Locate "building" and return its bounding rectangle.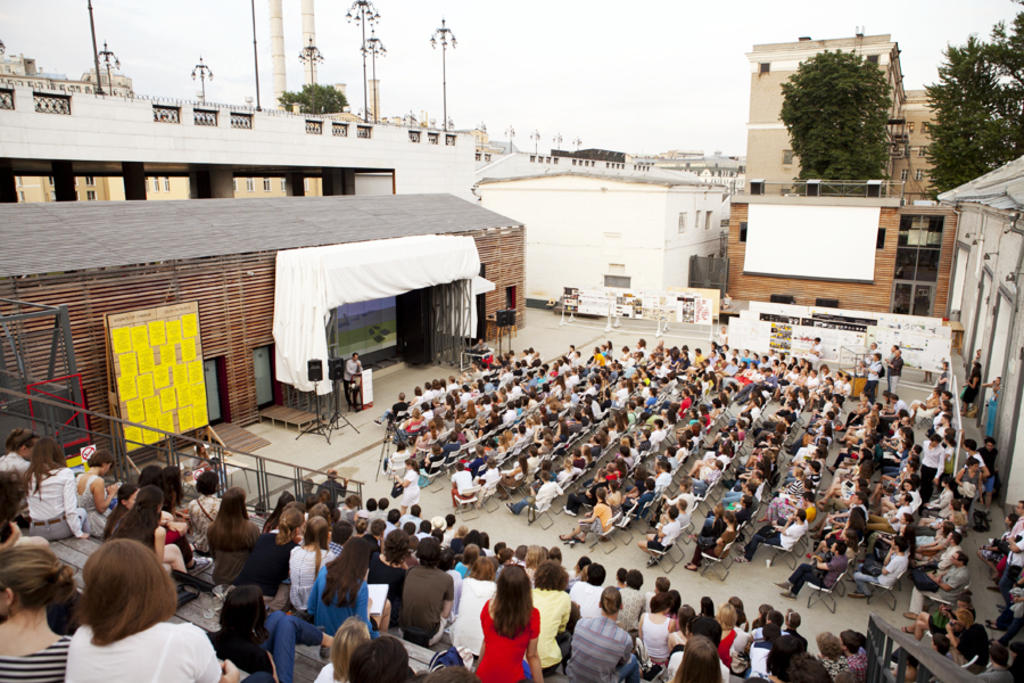
<box>0,196,517,451</box>.
